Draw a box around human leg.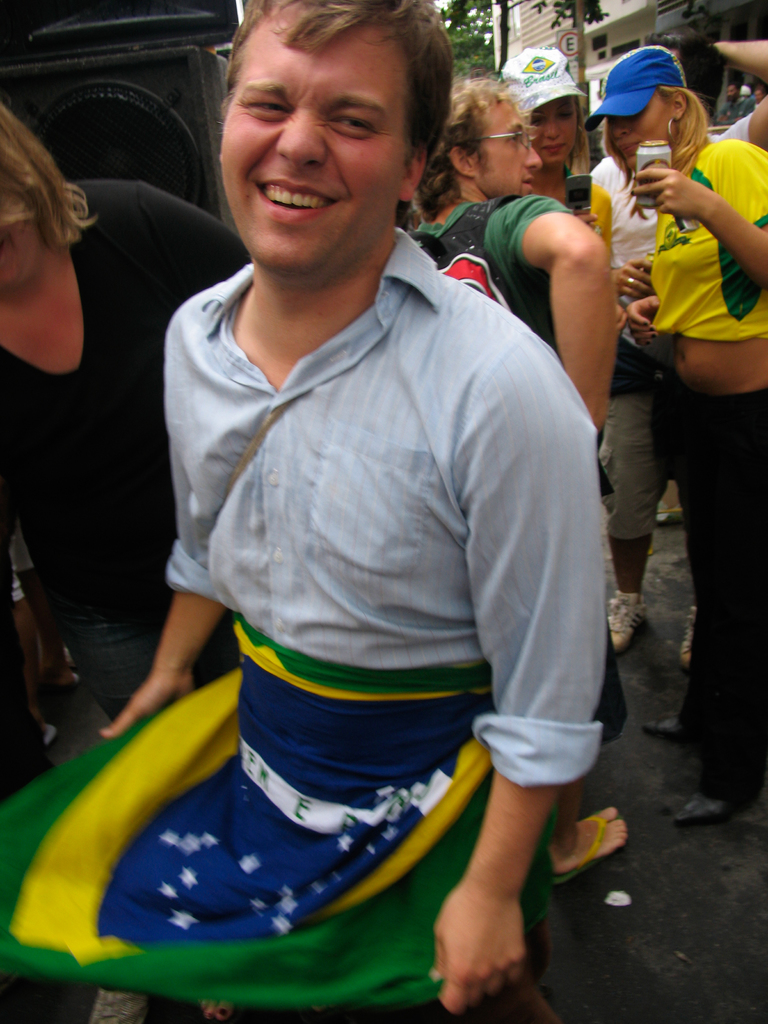
(left=674, top=600, right=694, bottom=665).
